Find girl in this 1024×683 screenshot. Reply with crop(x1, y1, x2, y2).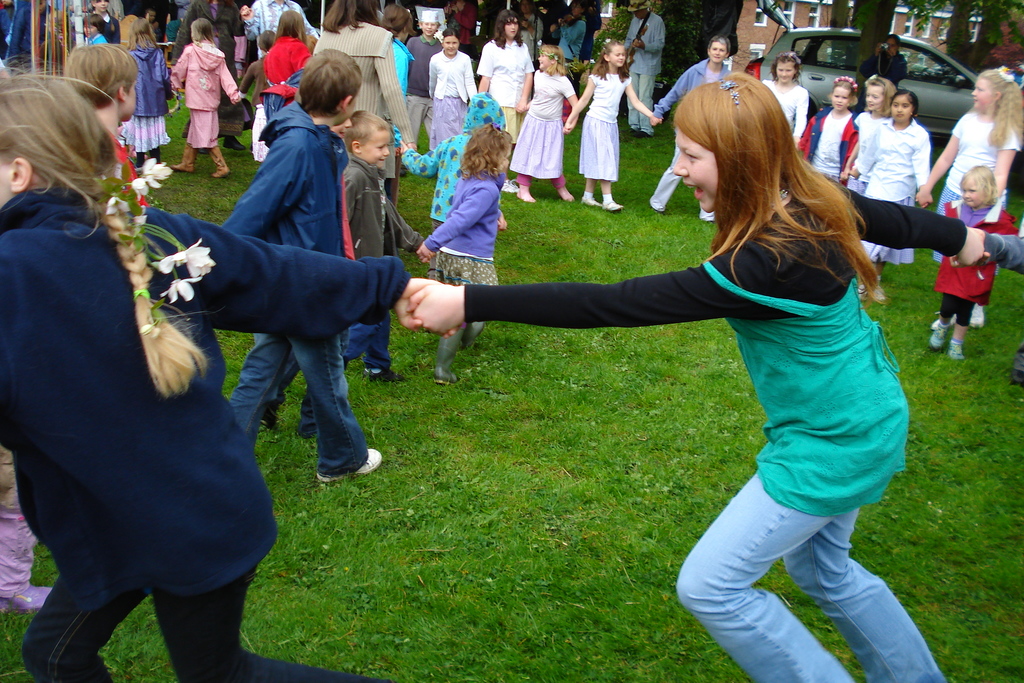
crop(84, 17, 113, 49).
